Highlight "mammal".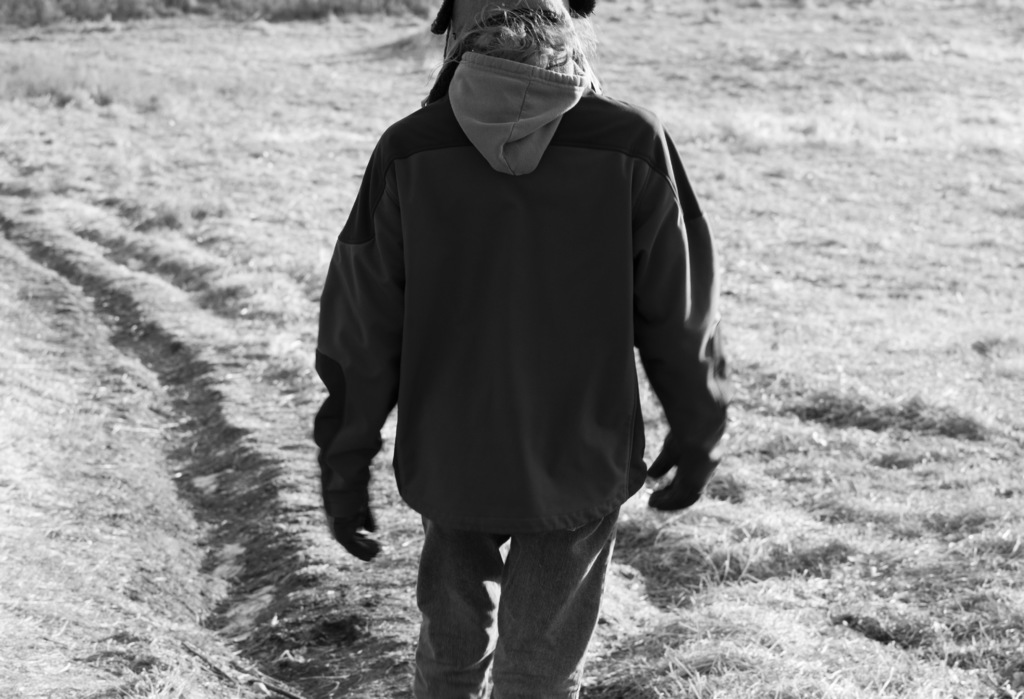
Highlighted region: 304:0:729:698.
